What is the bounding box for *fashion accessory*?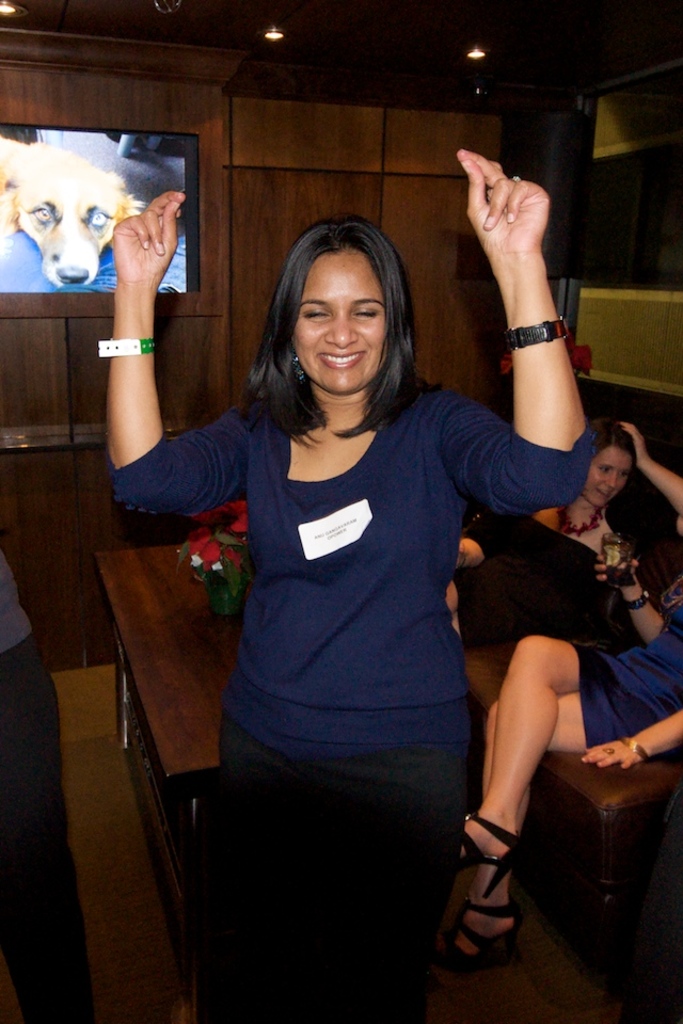
detection(292, 345, 311, 381).
